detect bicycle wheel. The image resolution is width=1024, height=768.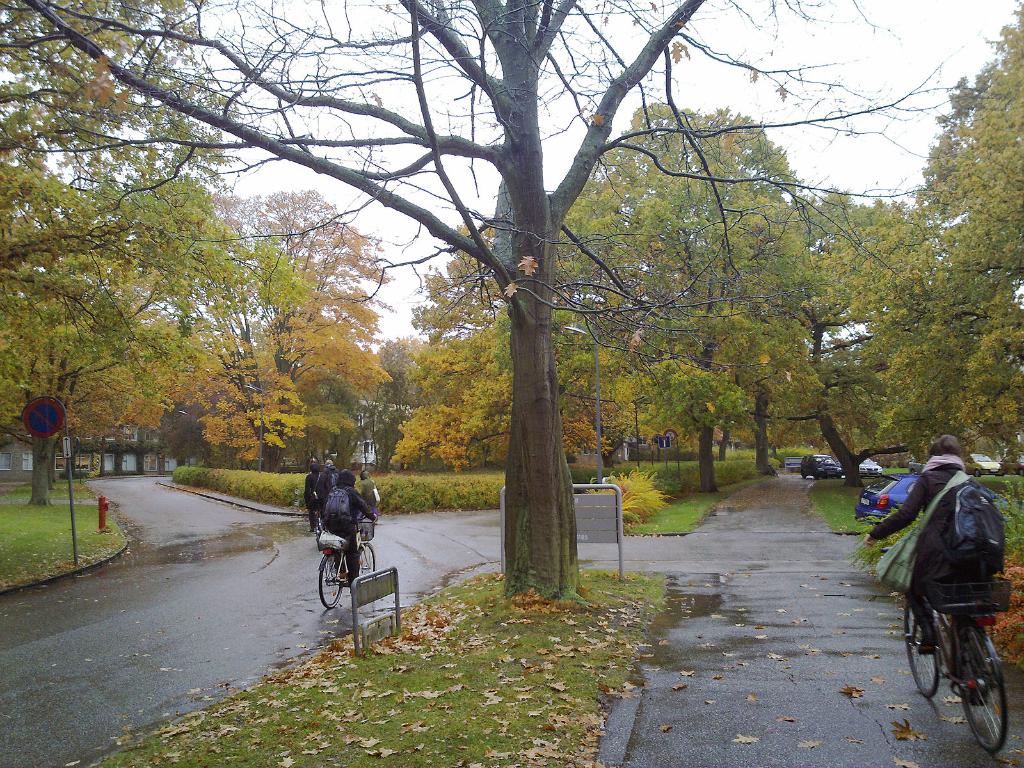
x1=356 y1=540 x2=378 y2=579.
